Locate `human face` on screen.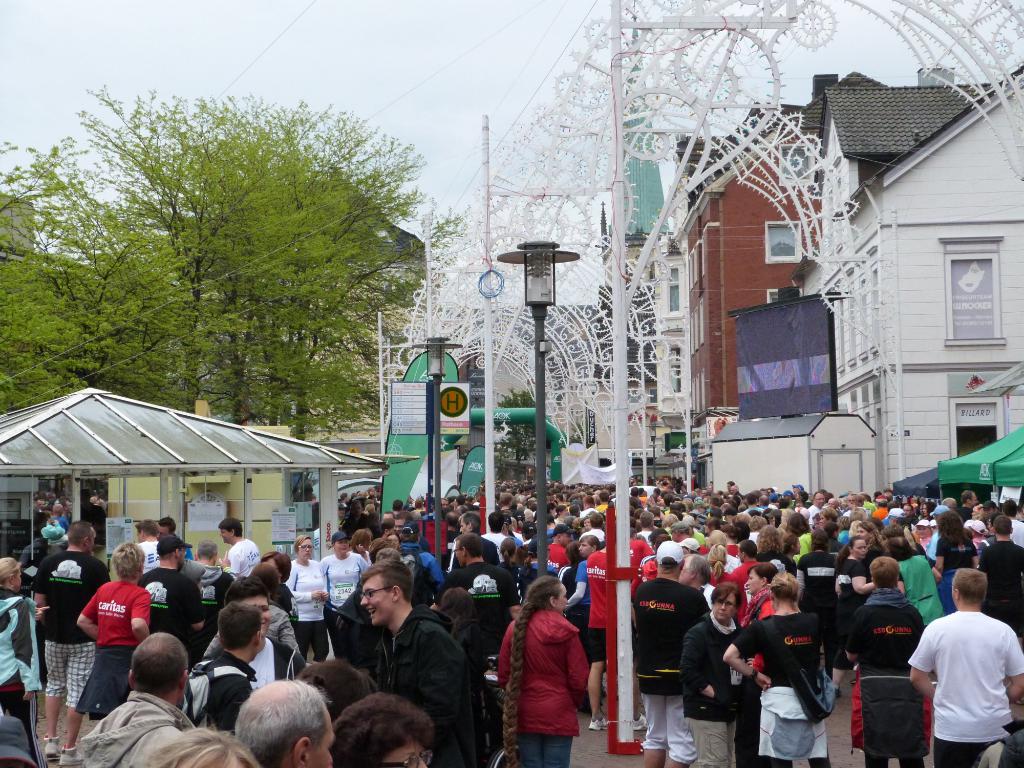
On screen at bbox=[299, 541, 317, 563].
